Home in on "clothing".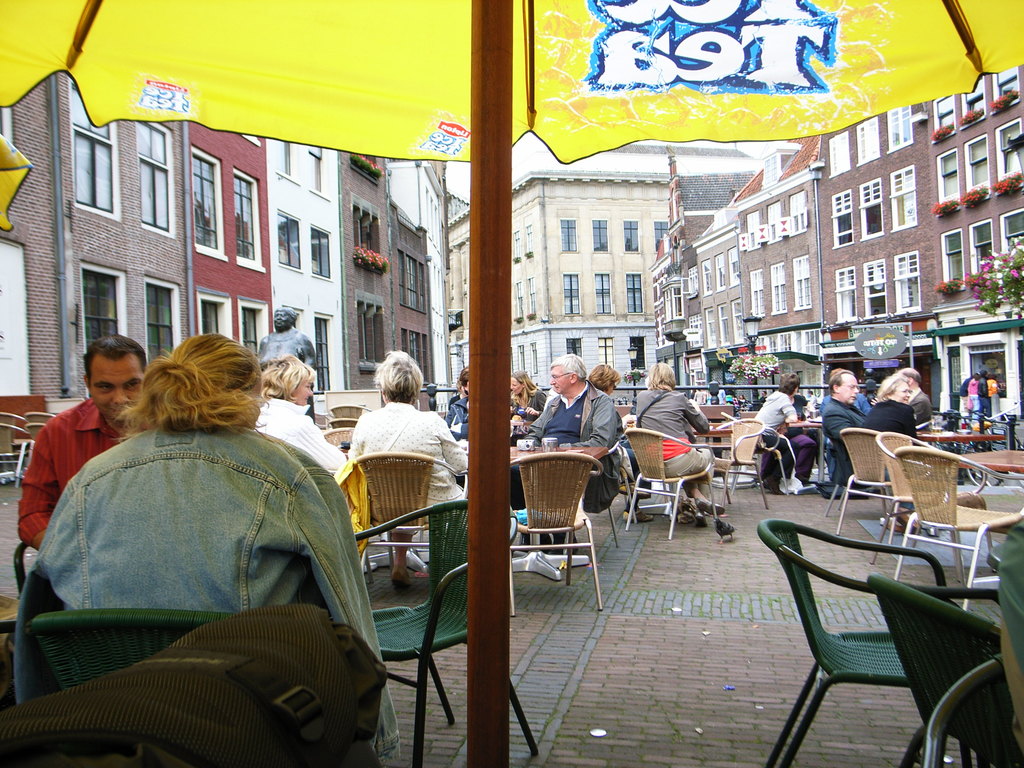
Homed in at left=813, top=389, right=868, bottom=487.
